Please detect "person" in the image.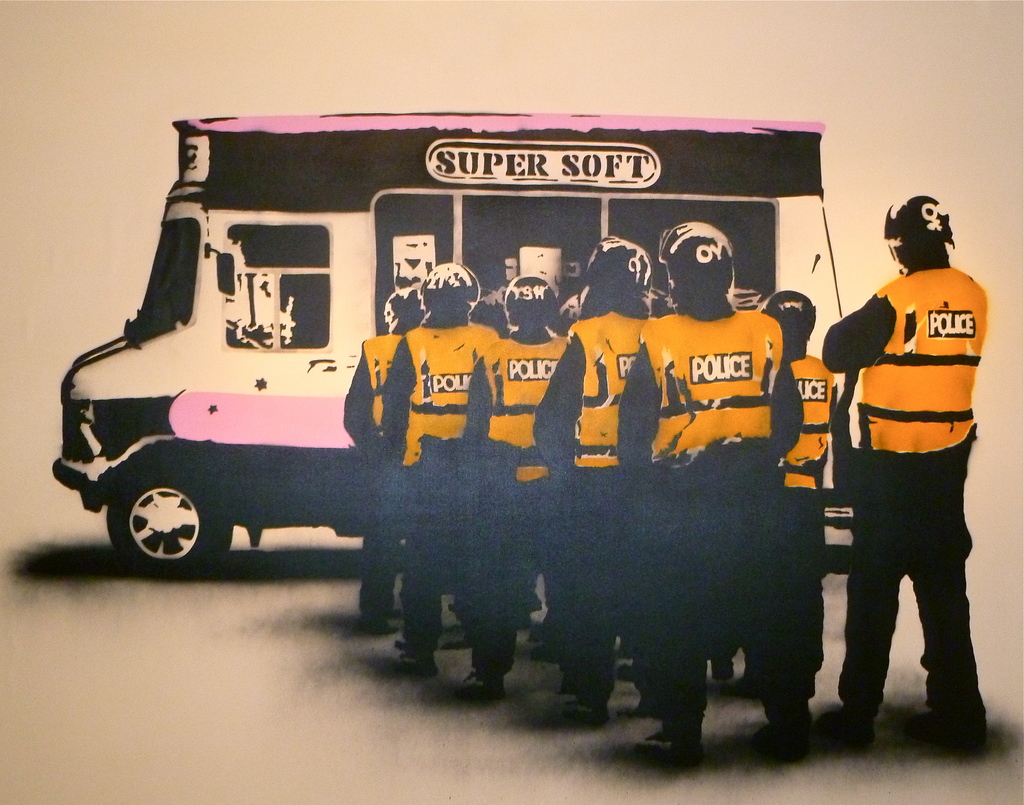
select_region(811, 172, 989, 745).
